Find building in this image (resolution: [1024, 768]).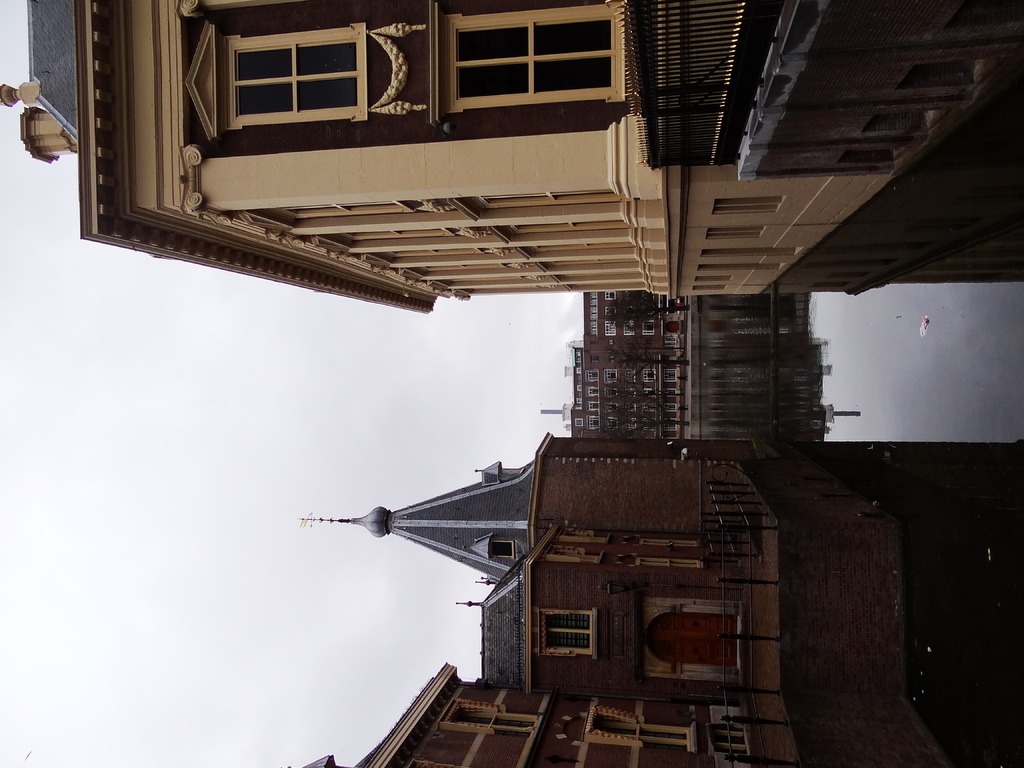
bbox=[0, 0, 1017, 291].
